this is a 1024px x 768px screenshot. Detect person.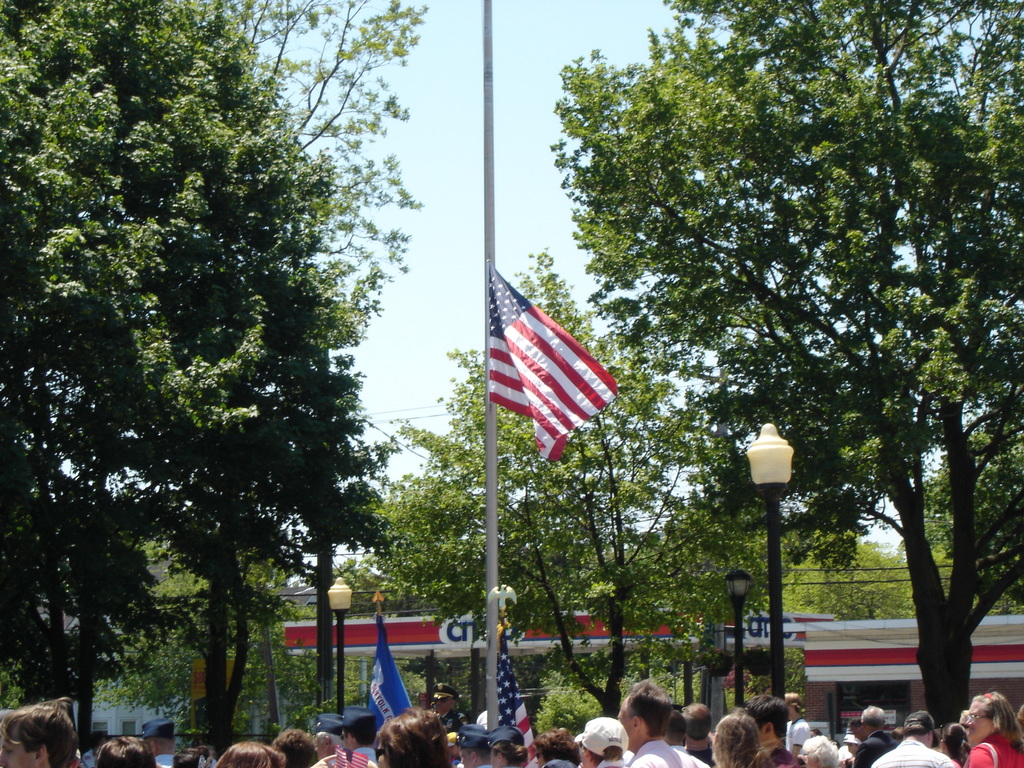
0/694/82/767.
